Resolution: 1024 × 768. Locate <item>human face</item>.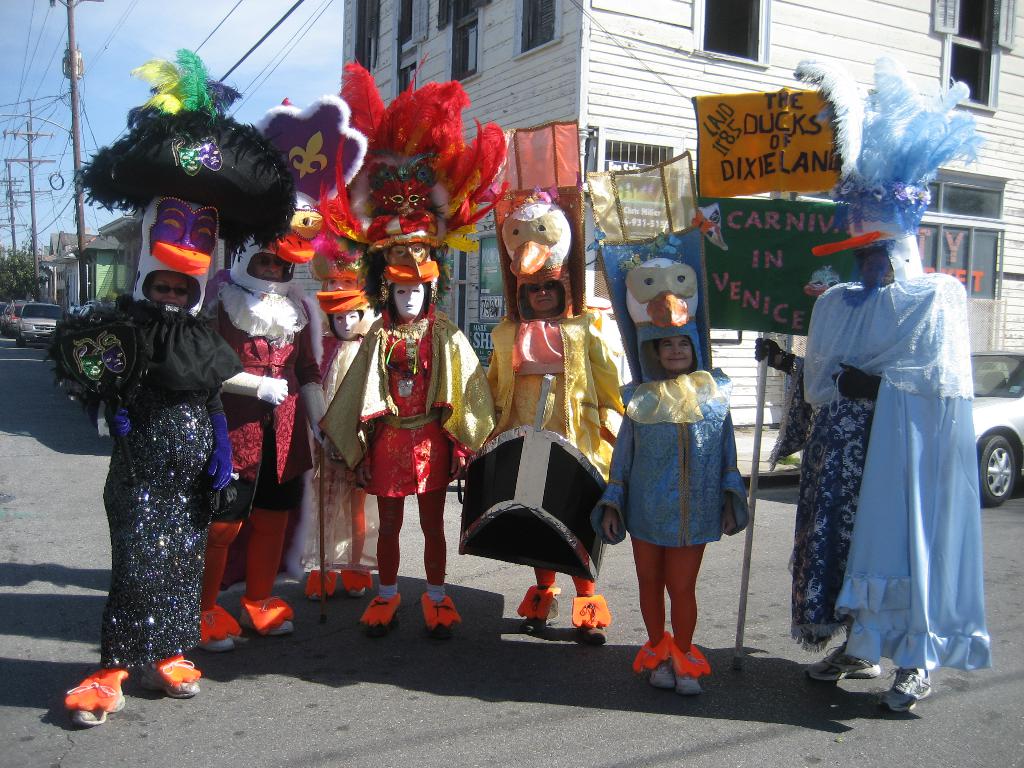
[857, 238, 889, 284].
